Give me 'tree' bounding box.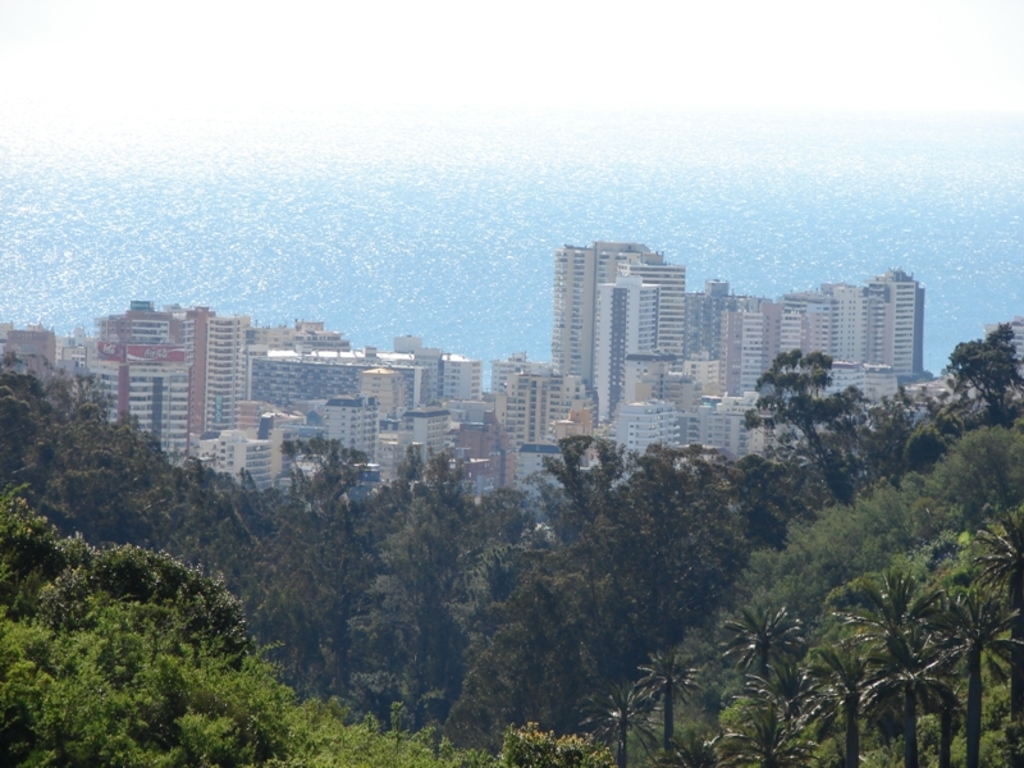
969 499 1023 719.
